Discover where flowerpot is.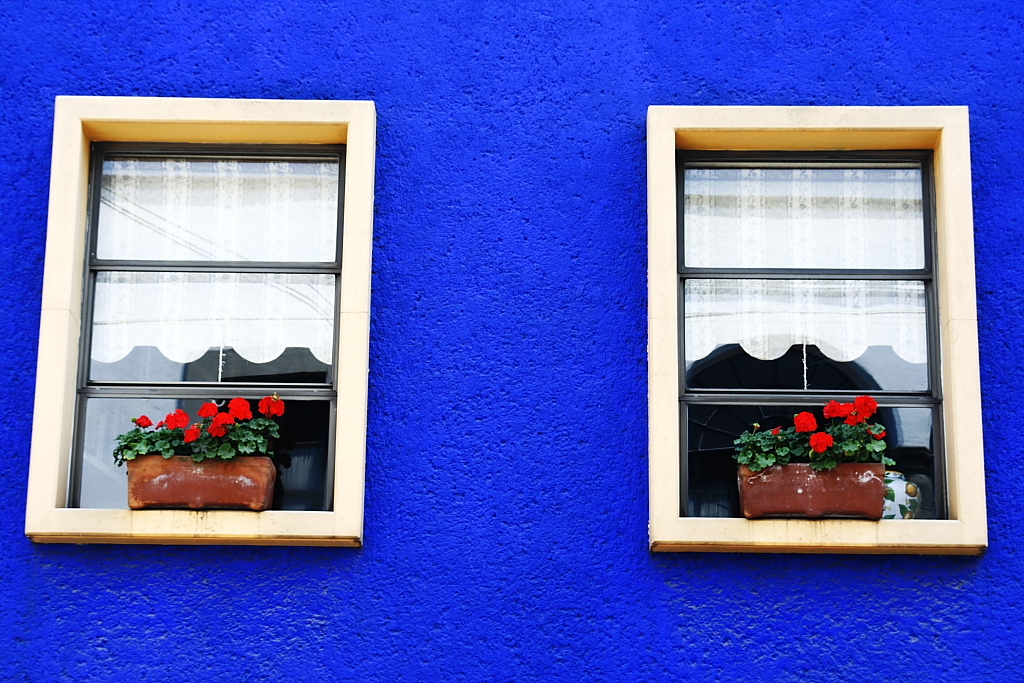
Discovered at crop(754, 464, 890, 520).
